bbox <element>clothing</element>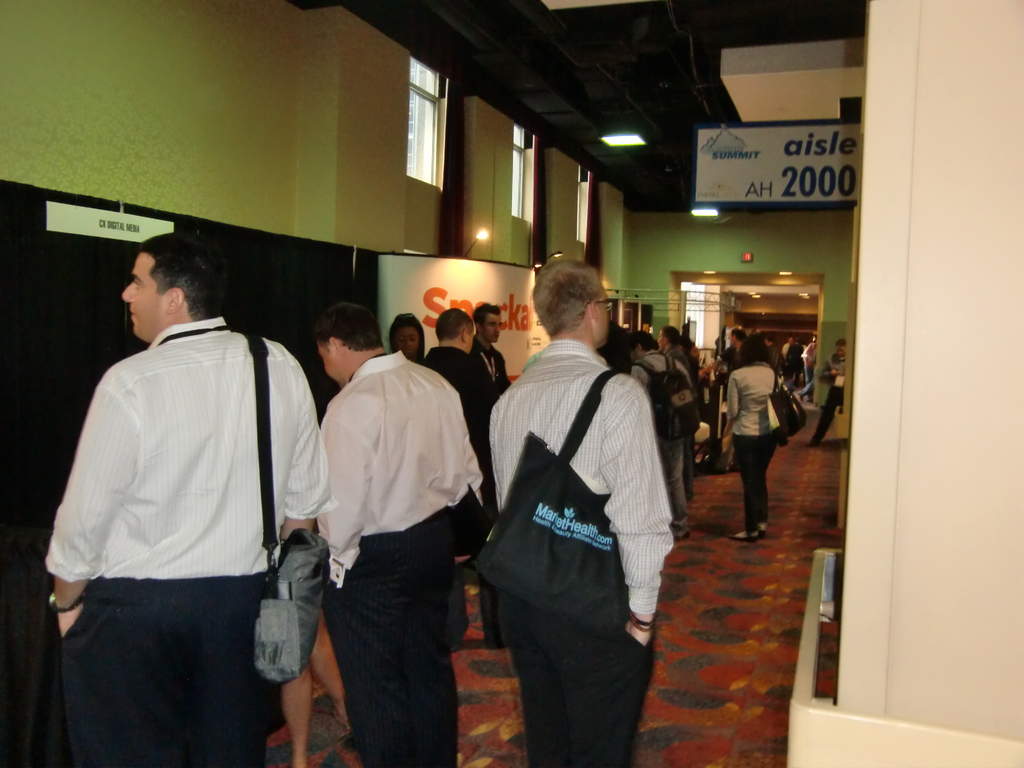
(420, 334, 499, 522)
